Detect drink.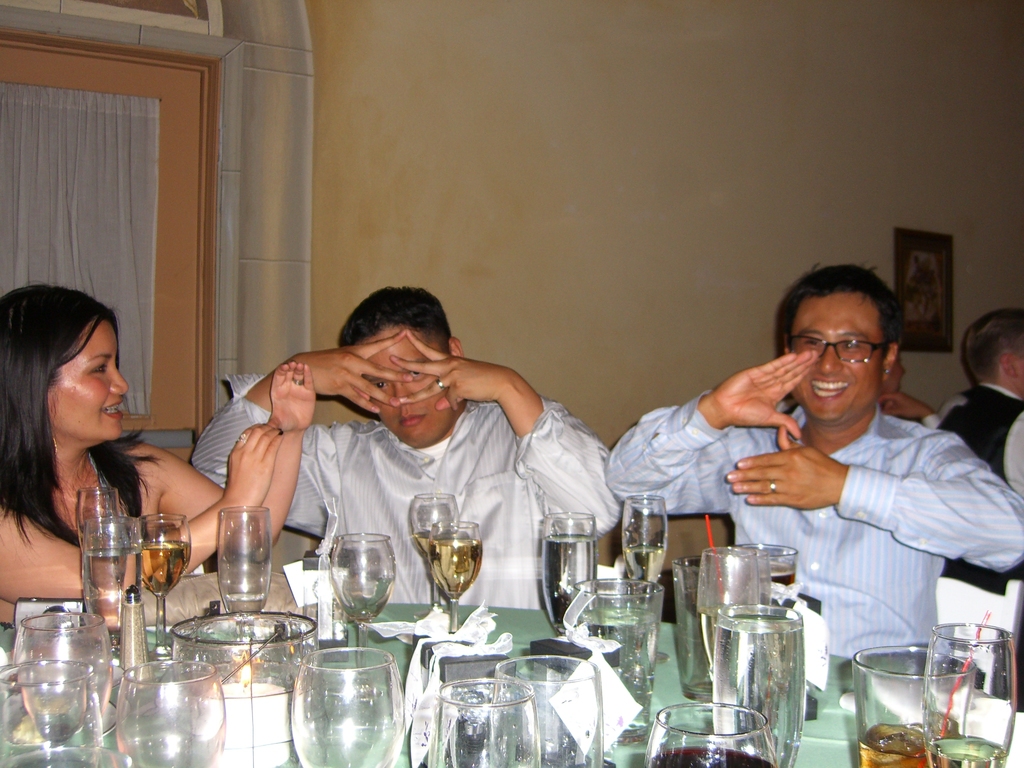
Detected at region(416, 527, 451, 554).
